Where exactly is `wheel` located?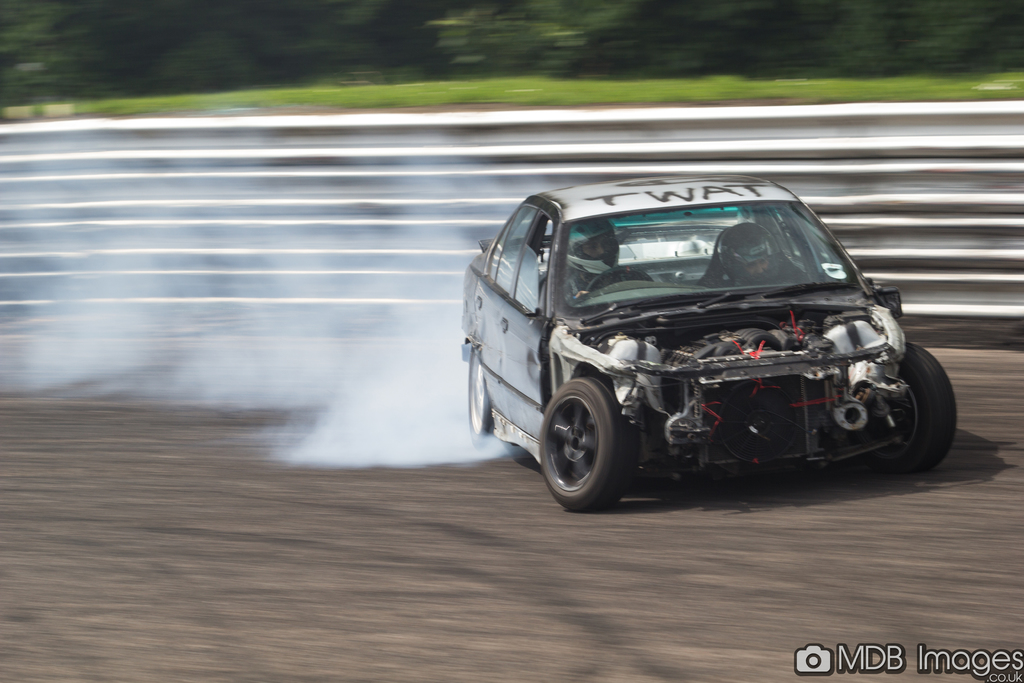
Its bounding box is pyautogui.locateOnScreen(849, 346, 956, 473).
